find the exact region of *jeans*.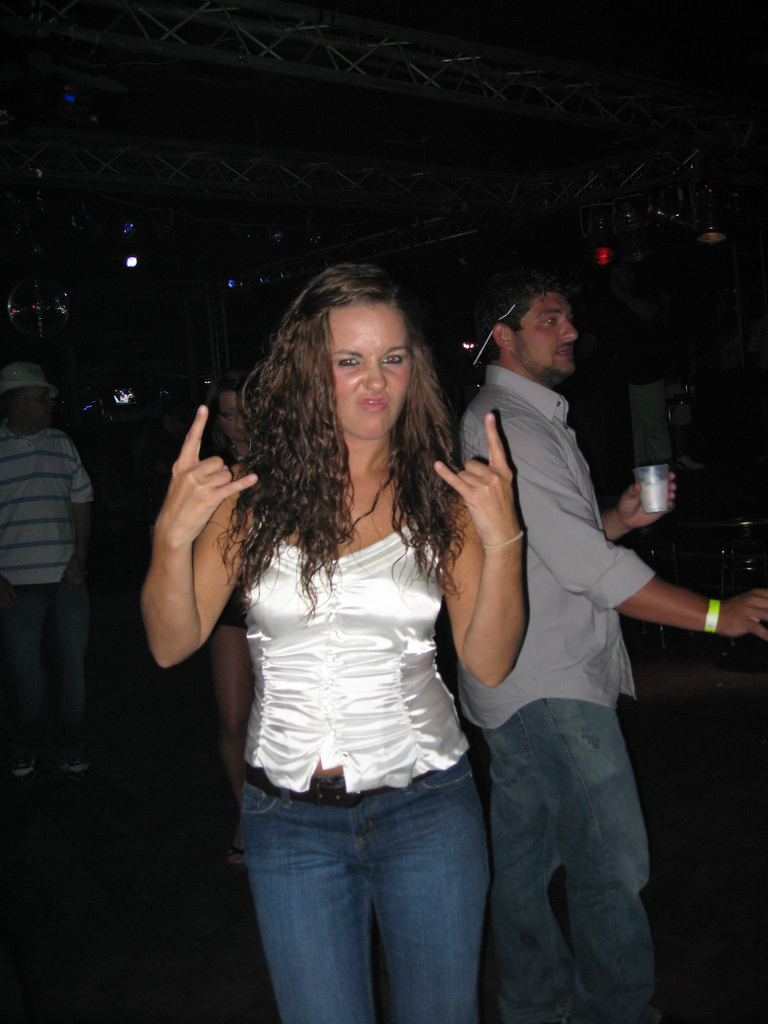
Exact region: rect(240, 773, 522, 1023).
